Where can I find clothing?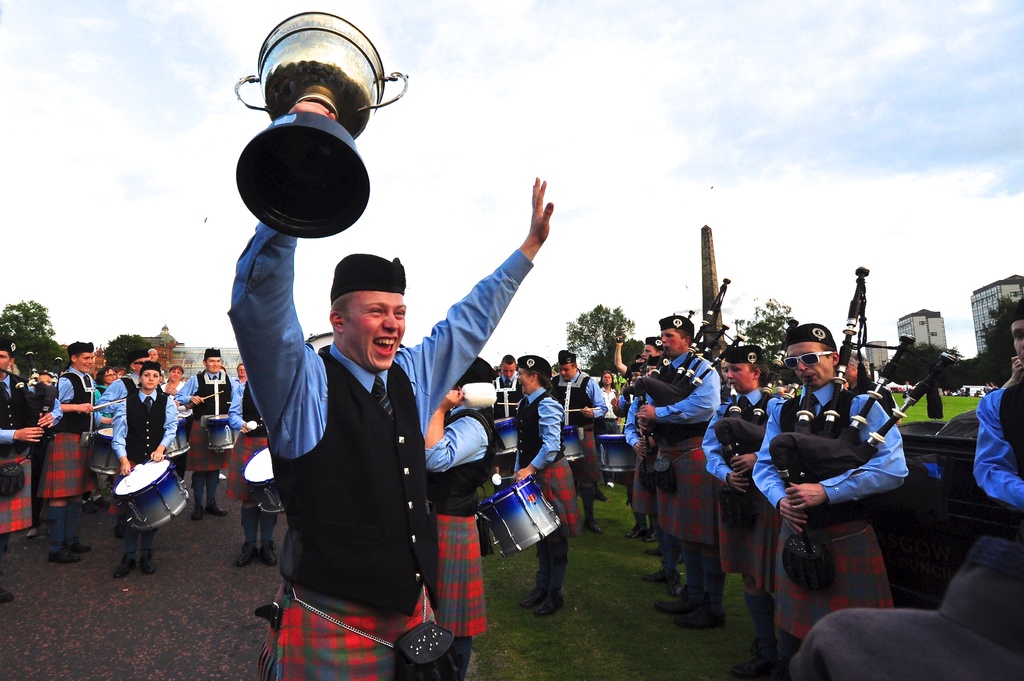
You can find it at {"x1": 511, "y1": 387, "x2": 575, "y2": 566}.
